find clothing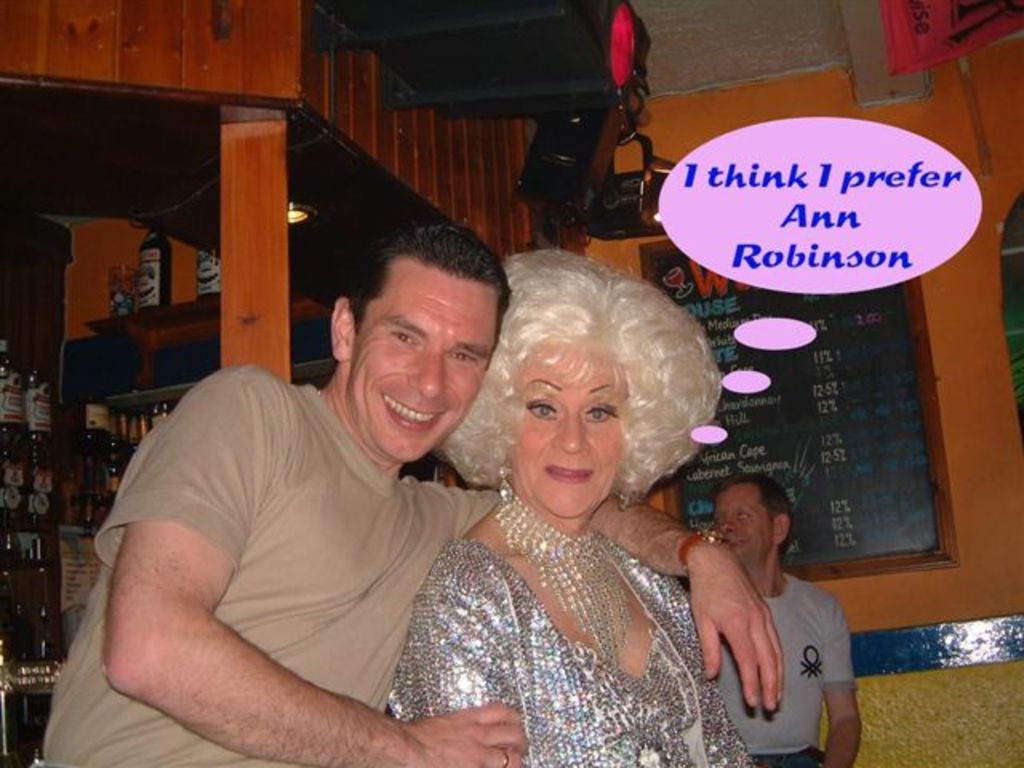
bbox=(389, 541, 757, 766)
